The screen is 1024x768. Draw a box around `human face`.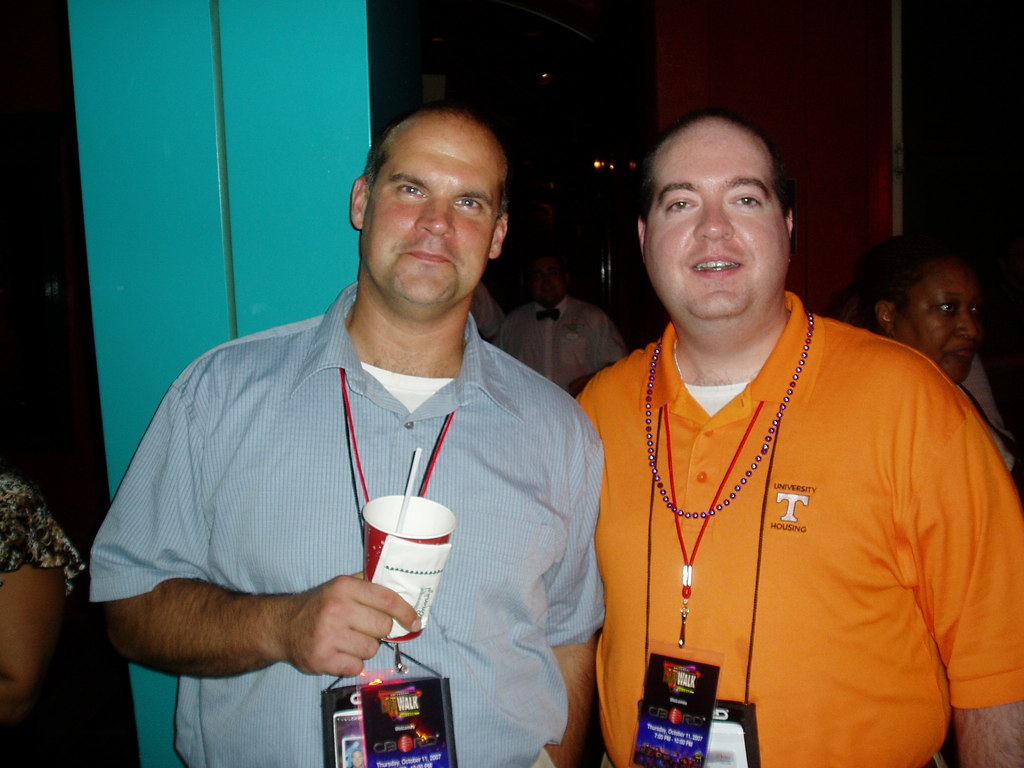
367/127/502/303.
